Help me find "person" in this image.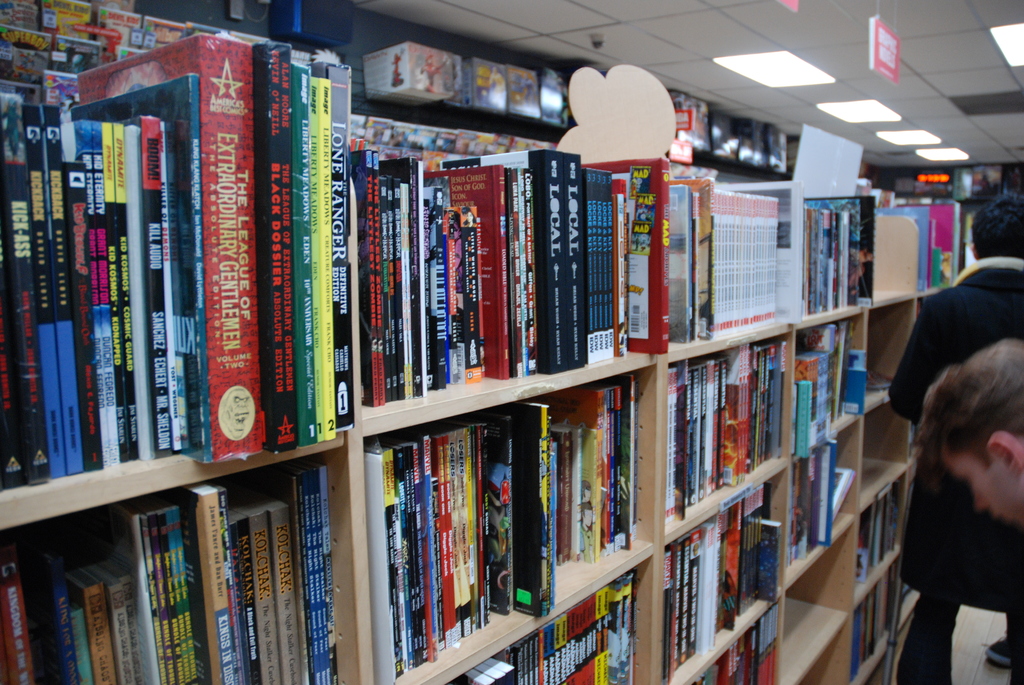
Found it: crop(885, 187, 1023, 684).
